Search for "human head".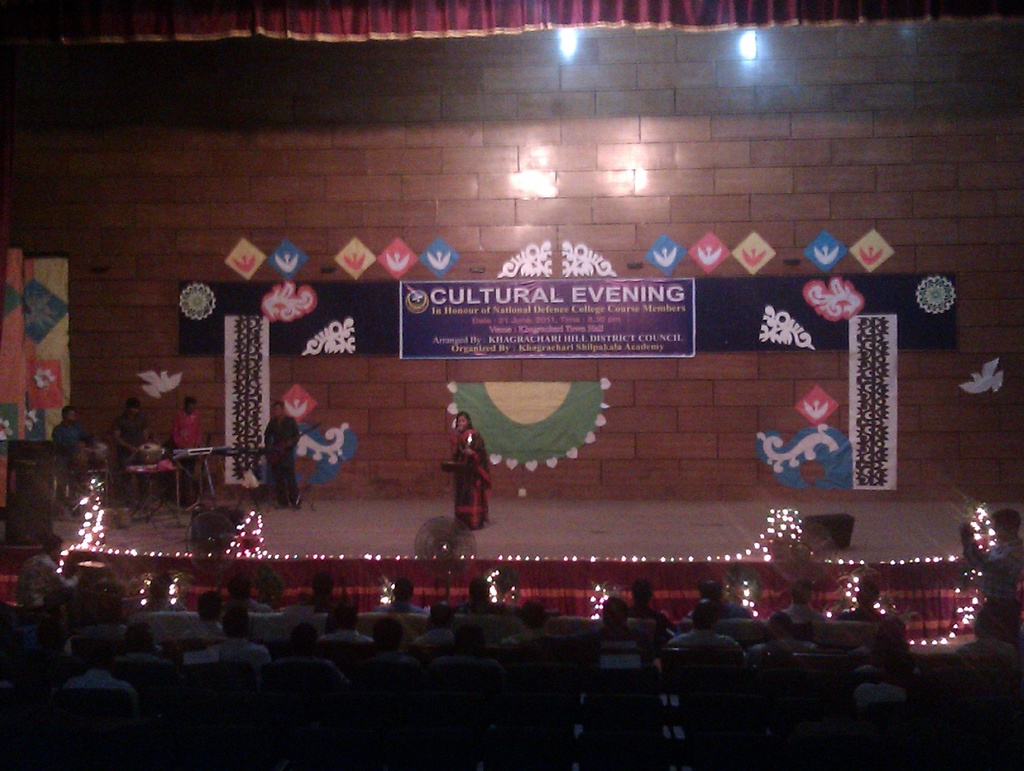
Found at [39, 535, 66, 565].
